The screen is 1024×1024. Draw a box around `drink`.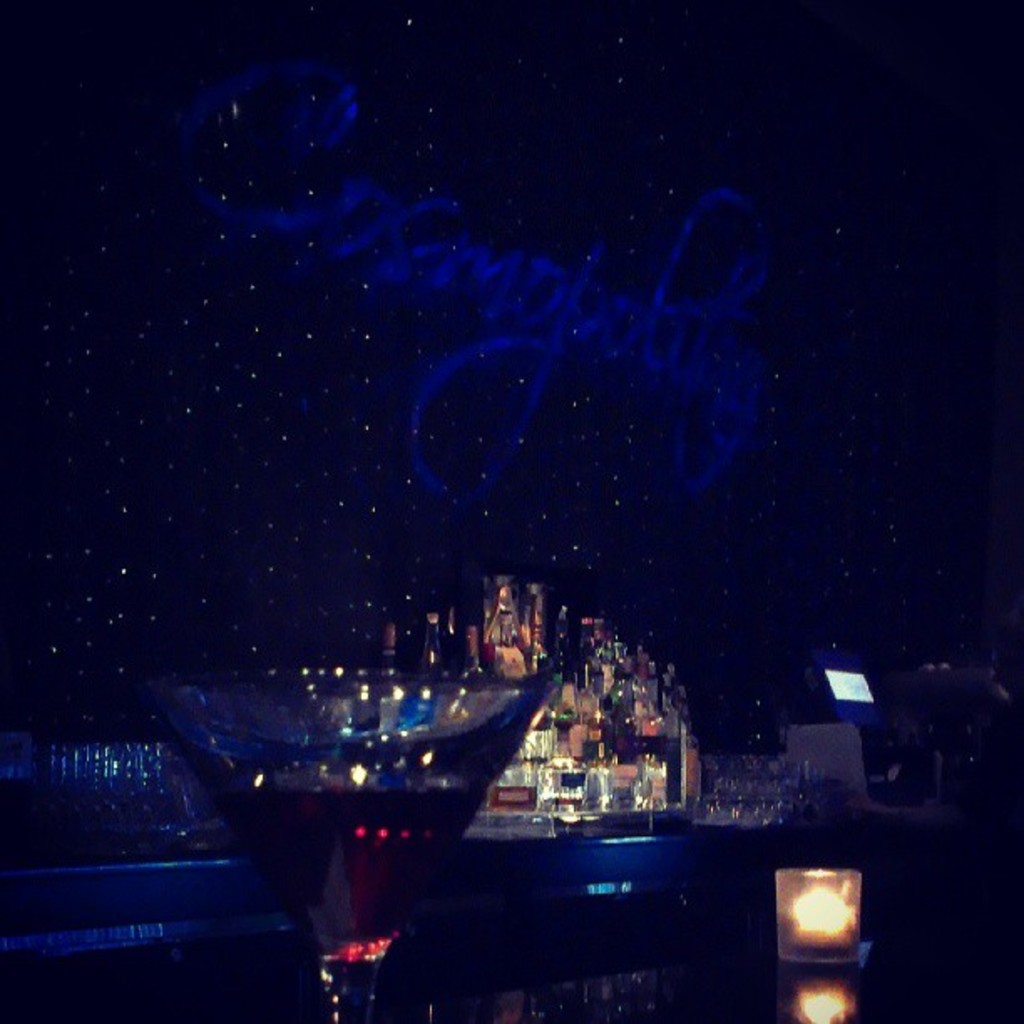
[156, 629, 557, 991].
